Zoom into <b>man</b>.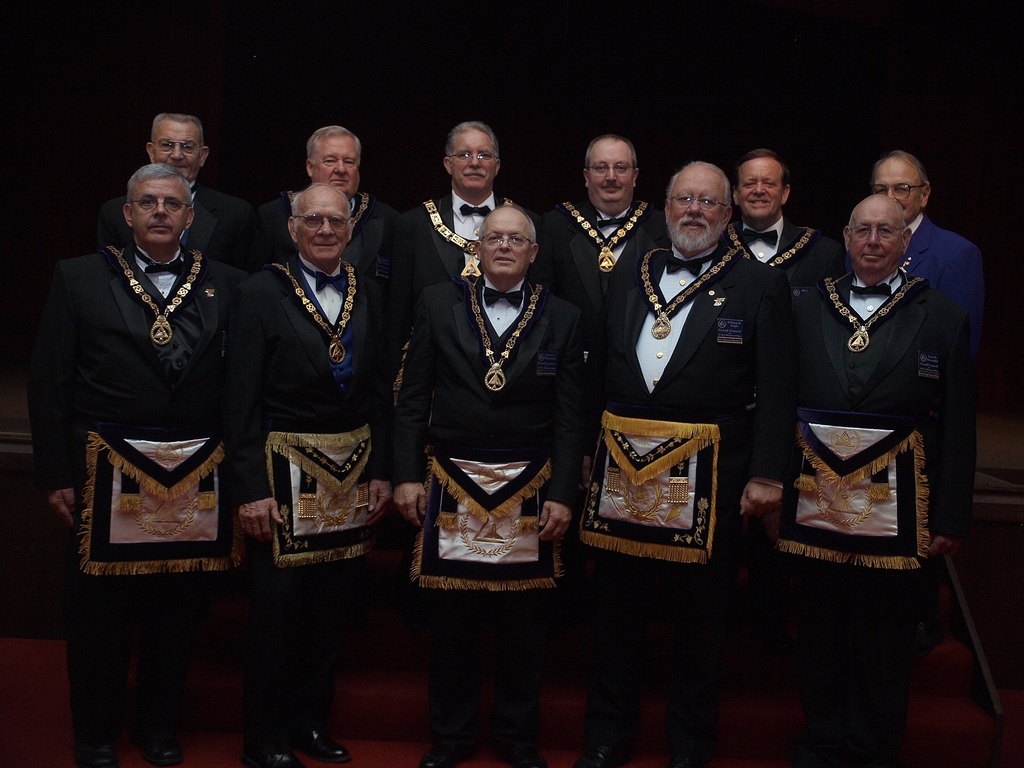
Zoom target: [x1=535, y1=132, x2=673, y2=437].
